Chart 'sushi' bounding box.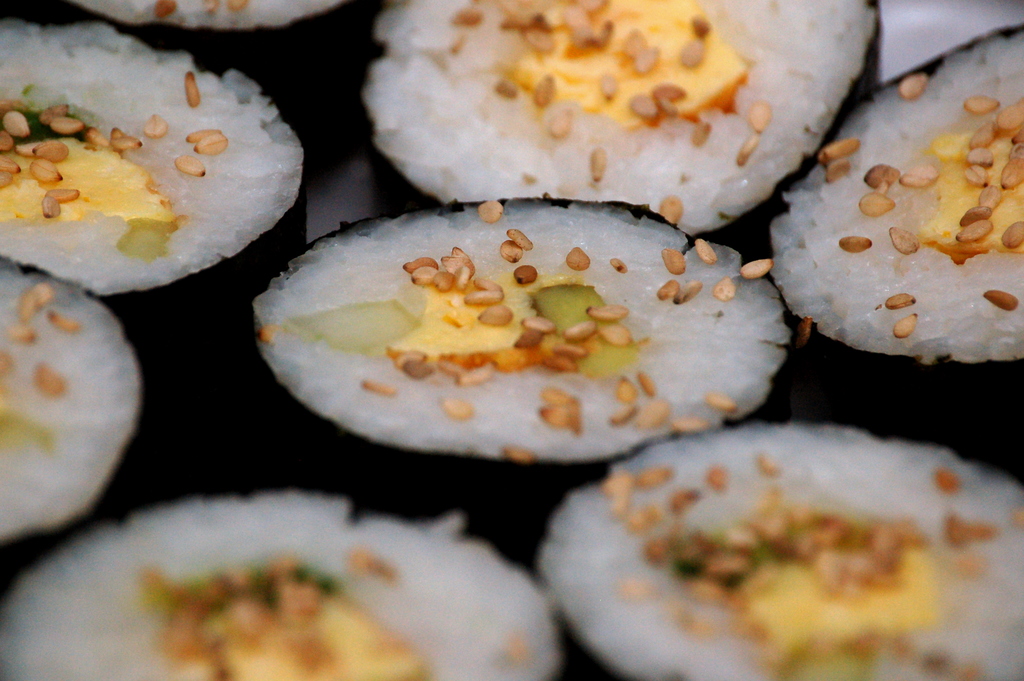
Charted: rect(14, 38, 312, 290).
